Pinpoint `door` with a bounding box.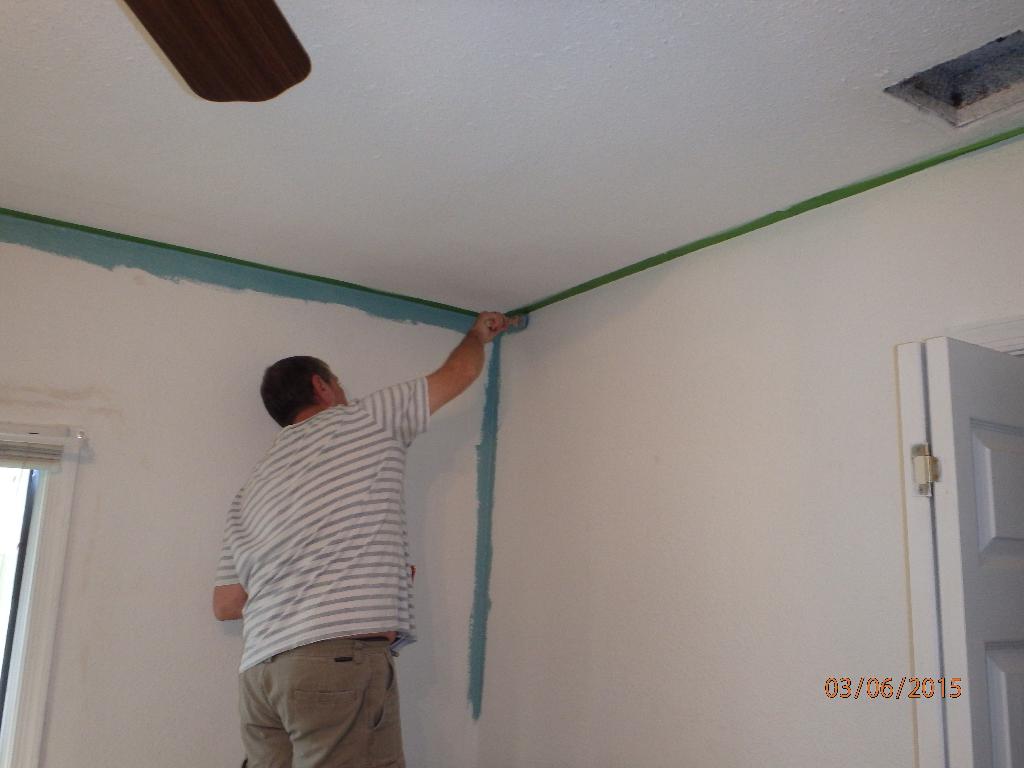
<bbox>927, 339, 1023, 767</bbox>.
